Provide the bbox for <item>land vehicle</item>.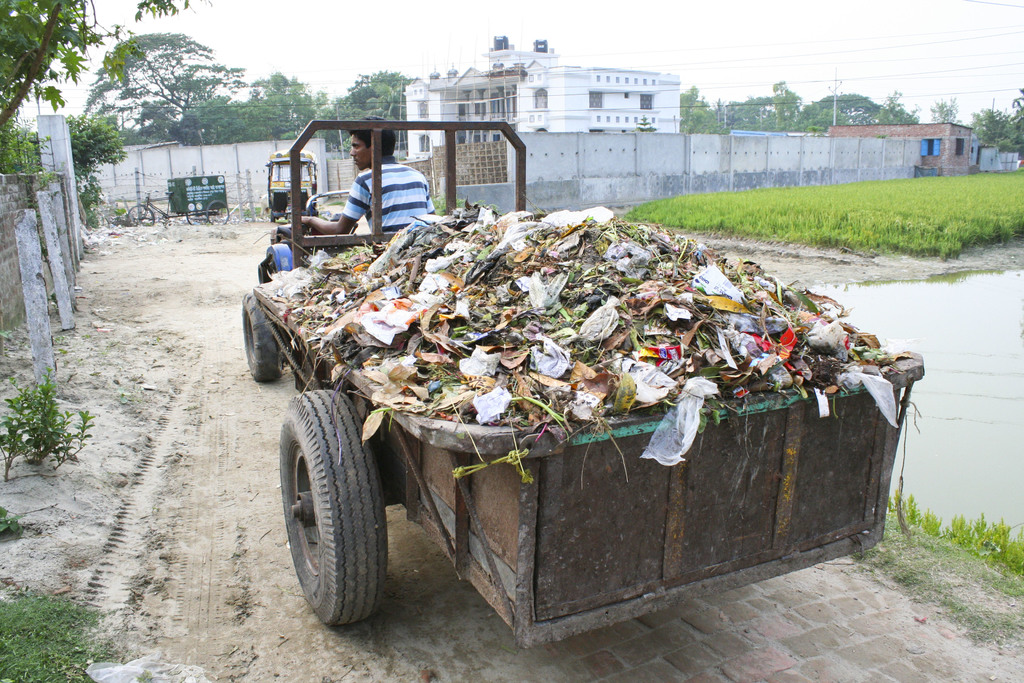
(258, 103, 942, 659).
